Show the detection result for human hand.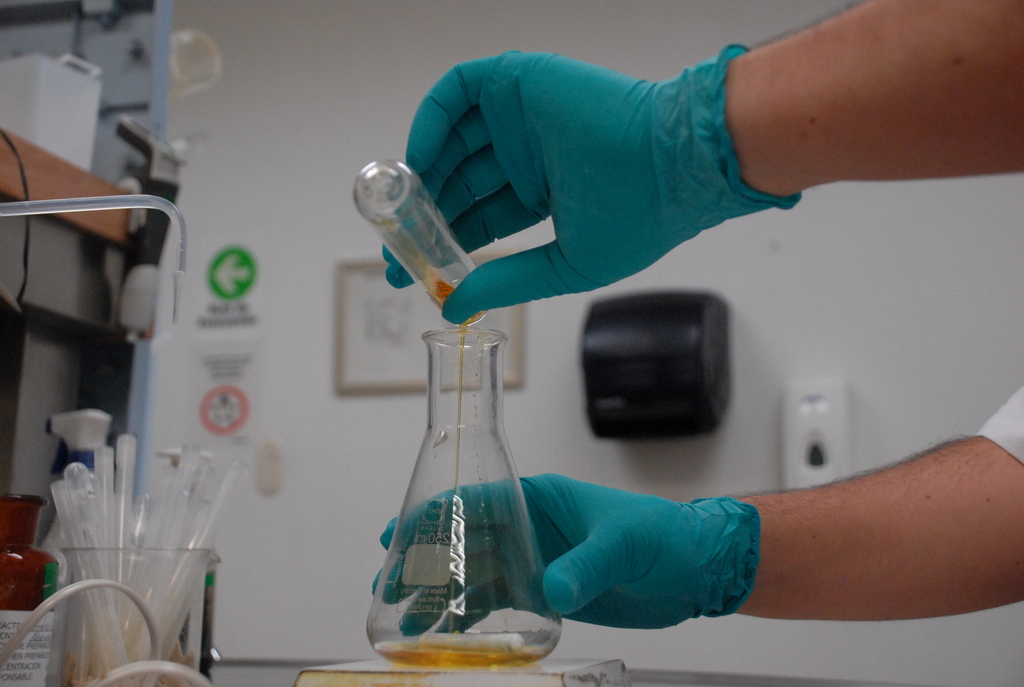
<bbox>367, 470, 711, 636</bbox>.
